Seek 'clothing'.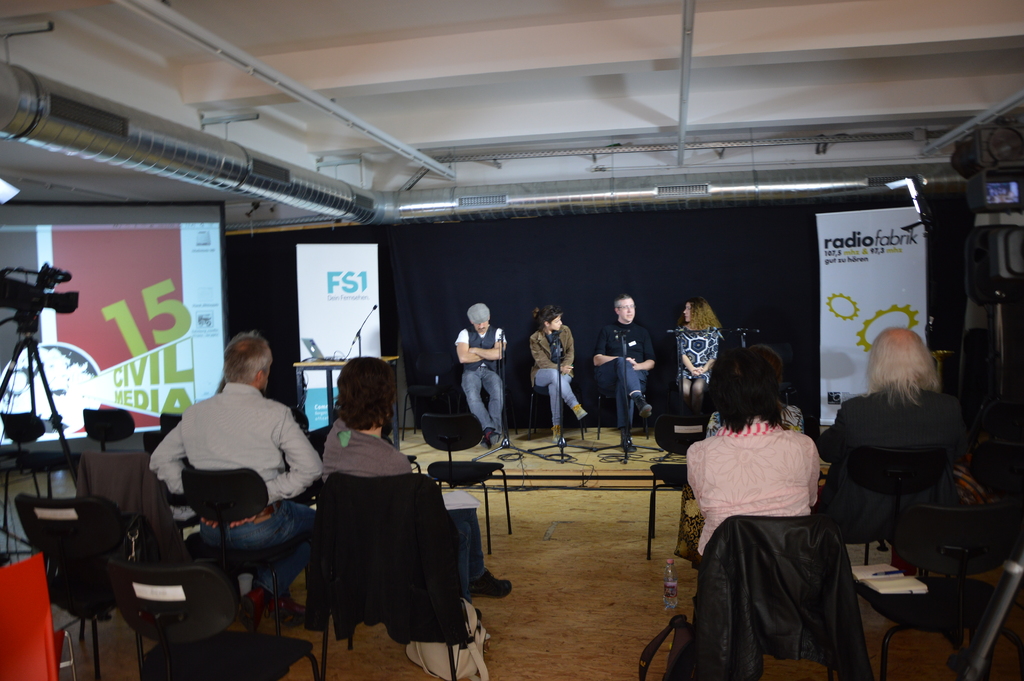
rect(819, 379, 963, 521).
